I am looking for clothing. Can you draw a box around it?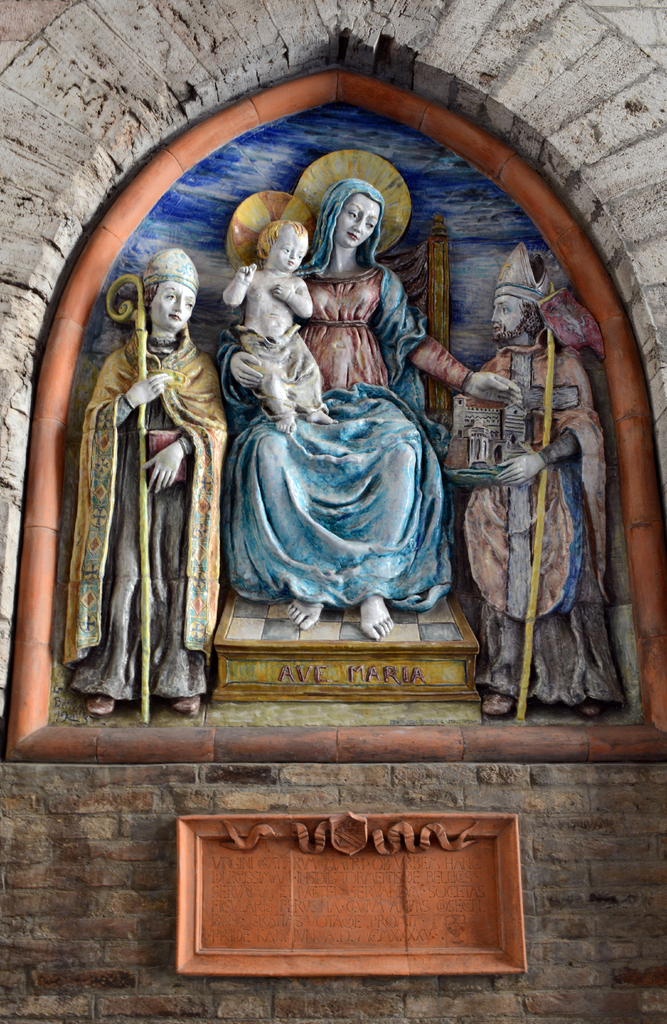
Sure, the bounding box is locate(465, 324, 629, 711).
